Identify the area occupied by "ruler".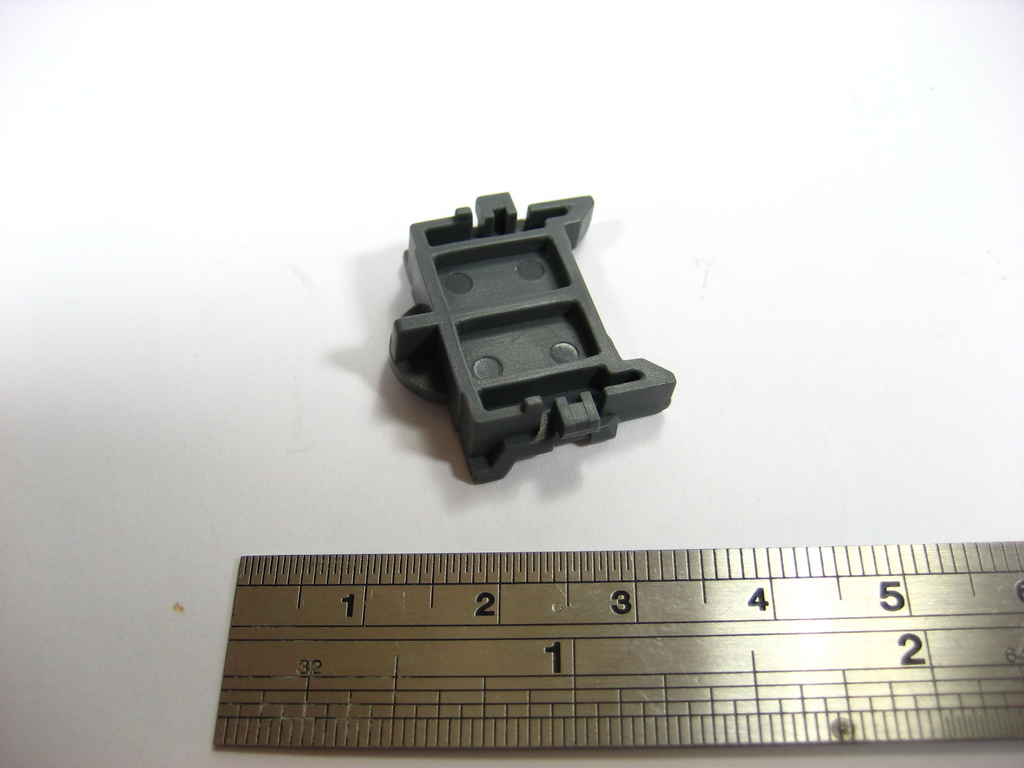
Area: <region>212, 538, 1023, 748</region>.
